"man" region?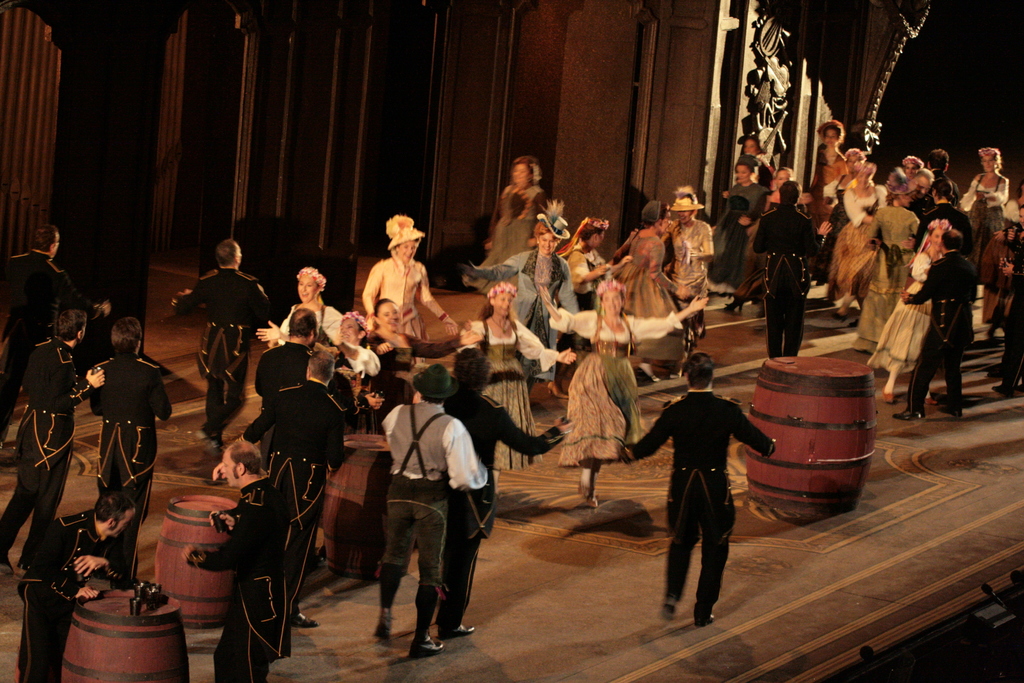
{"x1": 920, "y1": 140, "x2": 959, "y2": 208}
